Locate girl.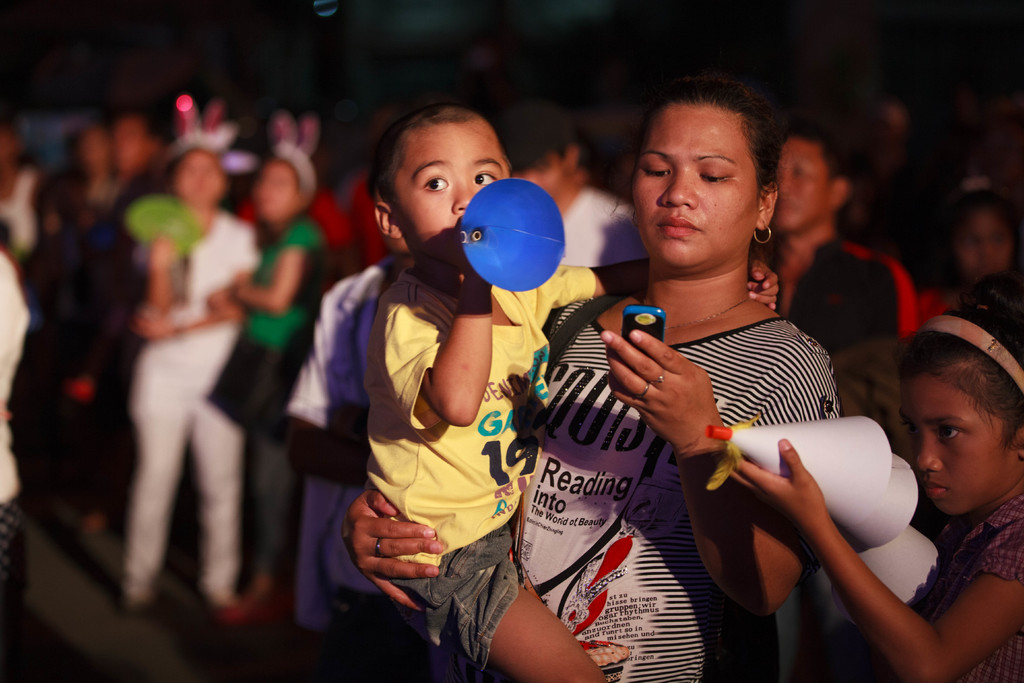
Bounding box: <box>729,294,1023,682</box>.
